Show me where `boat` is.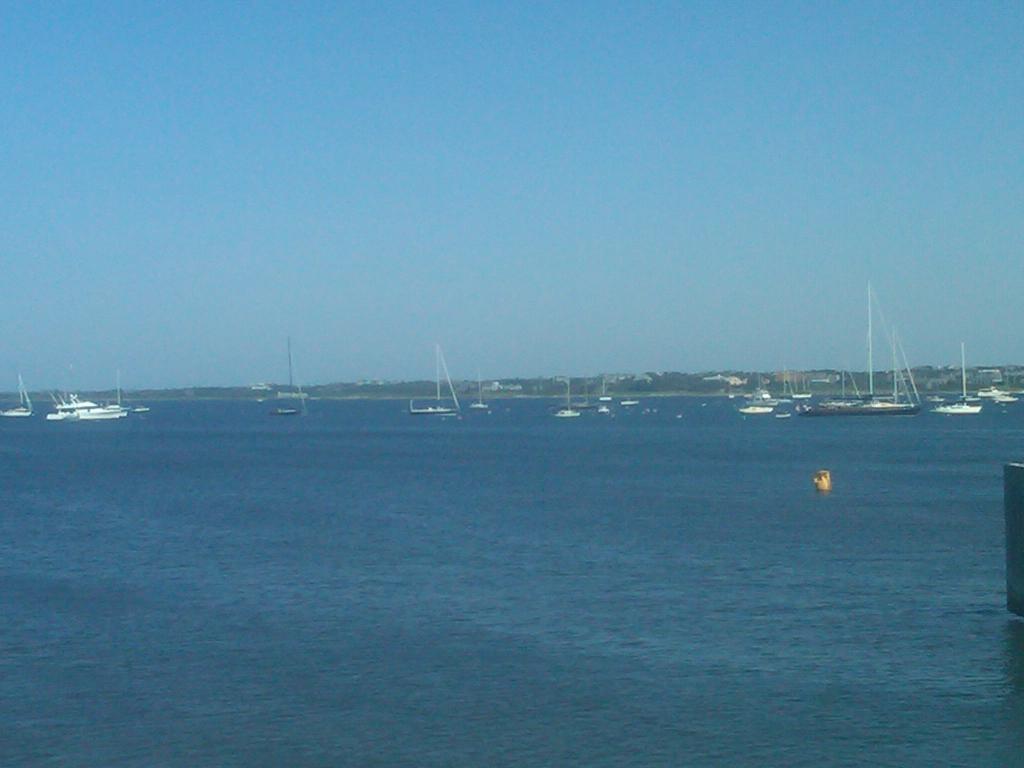
`boat` is at select_region(614, 397, 638, 408).
